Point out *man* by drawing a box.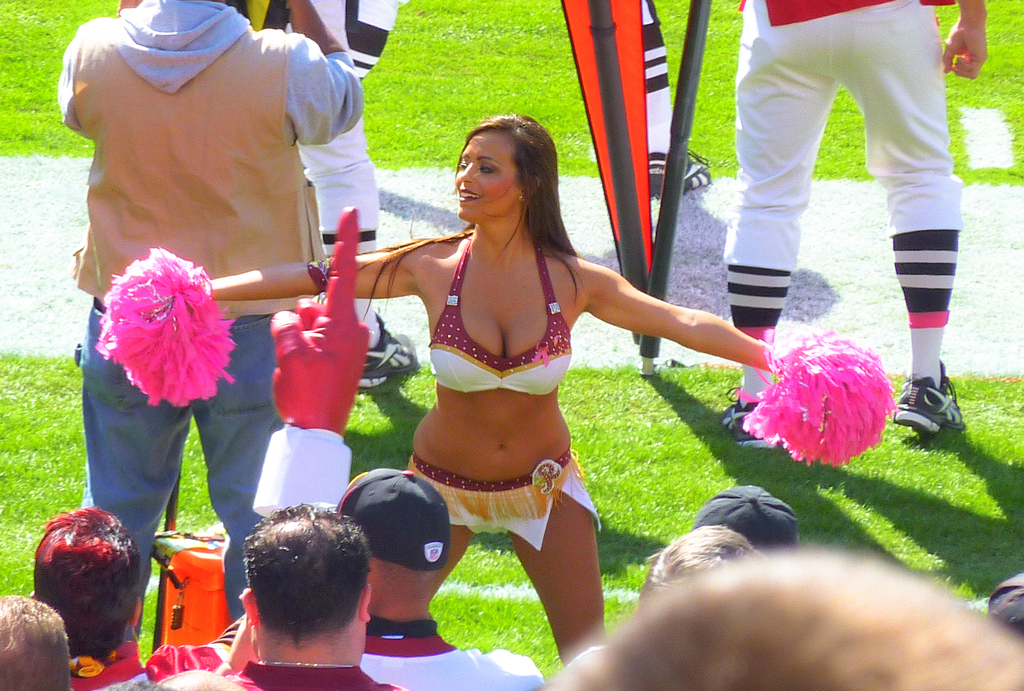
crop(726, 0, 987, 446).
